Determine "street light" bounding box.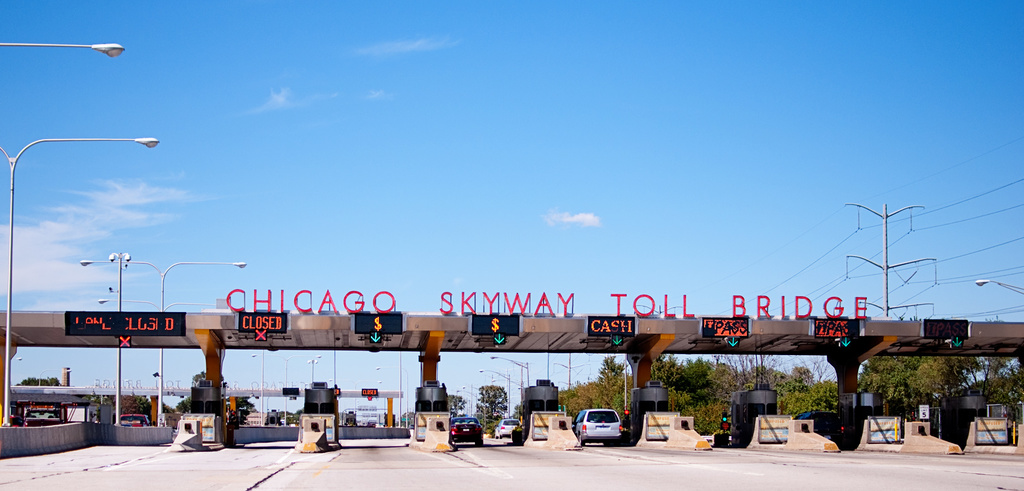
Determined: 36,365,67,387.
